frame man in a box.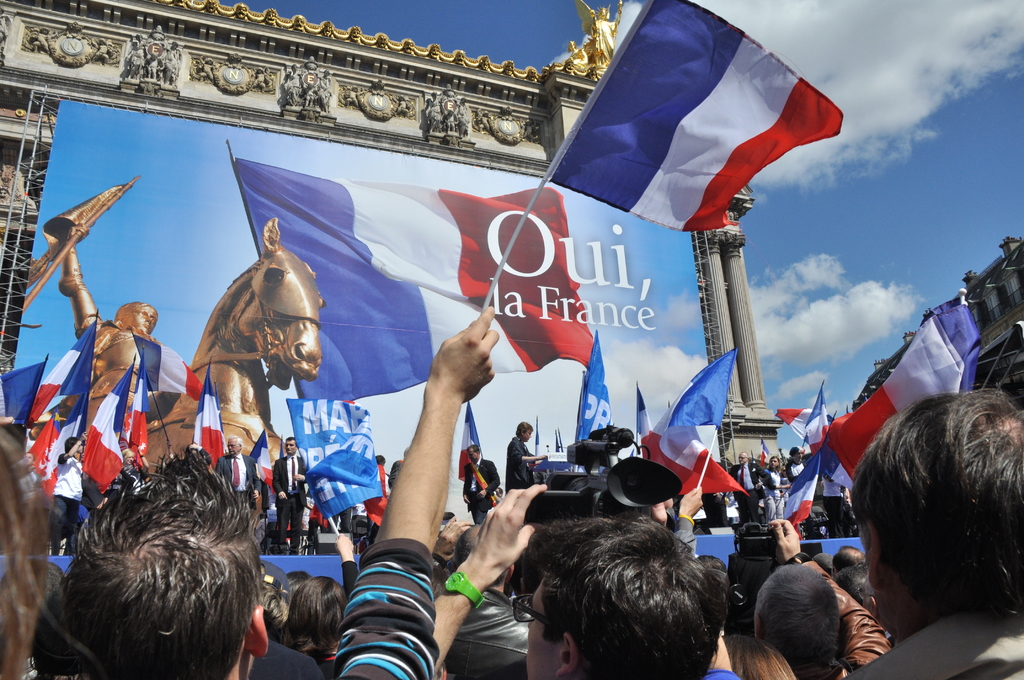
select_region(821, 373, 1023, 679).
